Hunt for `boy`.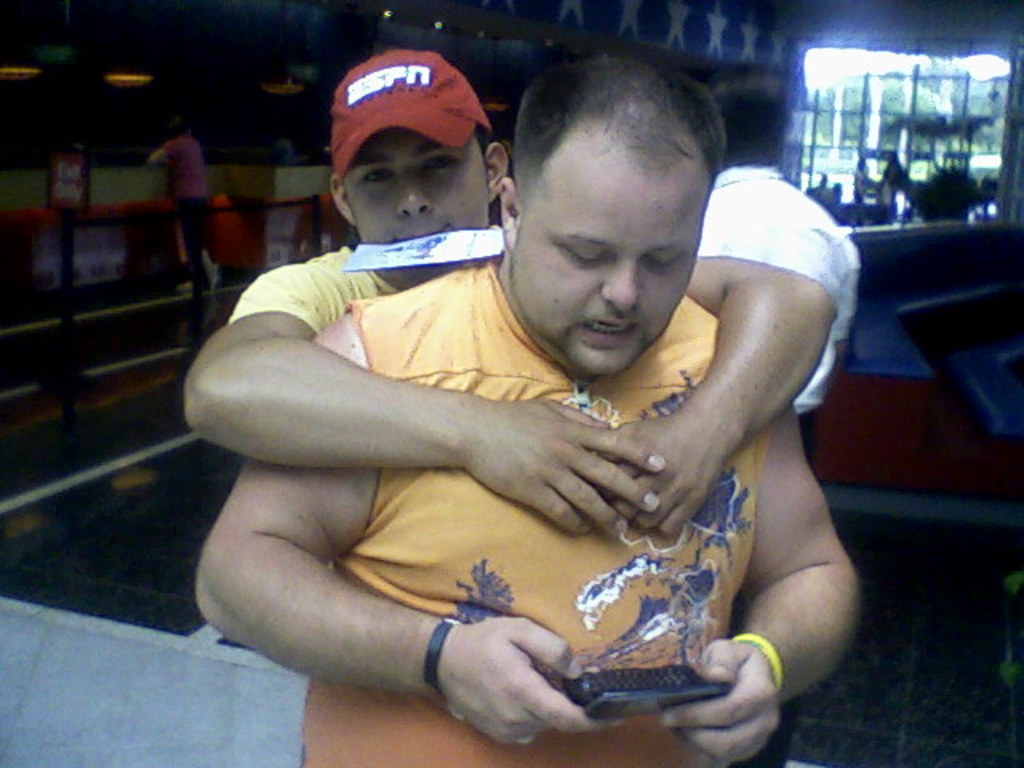
Hunted down at region(147, 109, 219, 302).
